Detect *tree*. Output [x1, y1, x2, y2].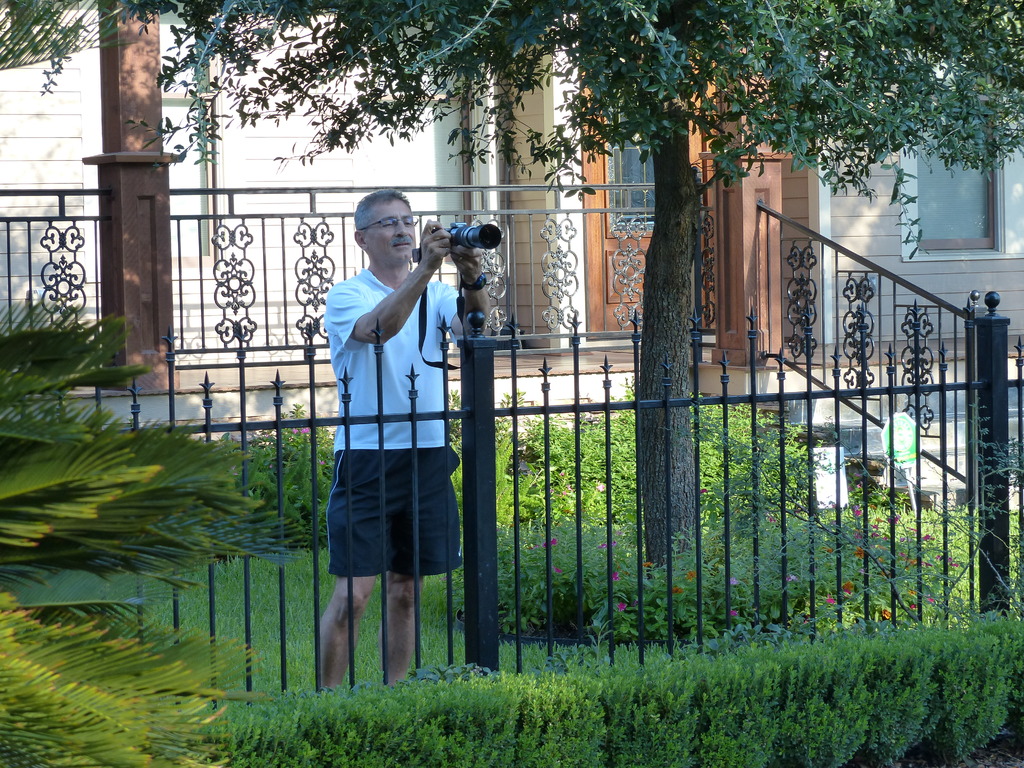
[0, 0, 1023, 631].
